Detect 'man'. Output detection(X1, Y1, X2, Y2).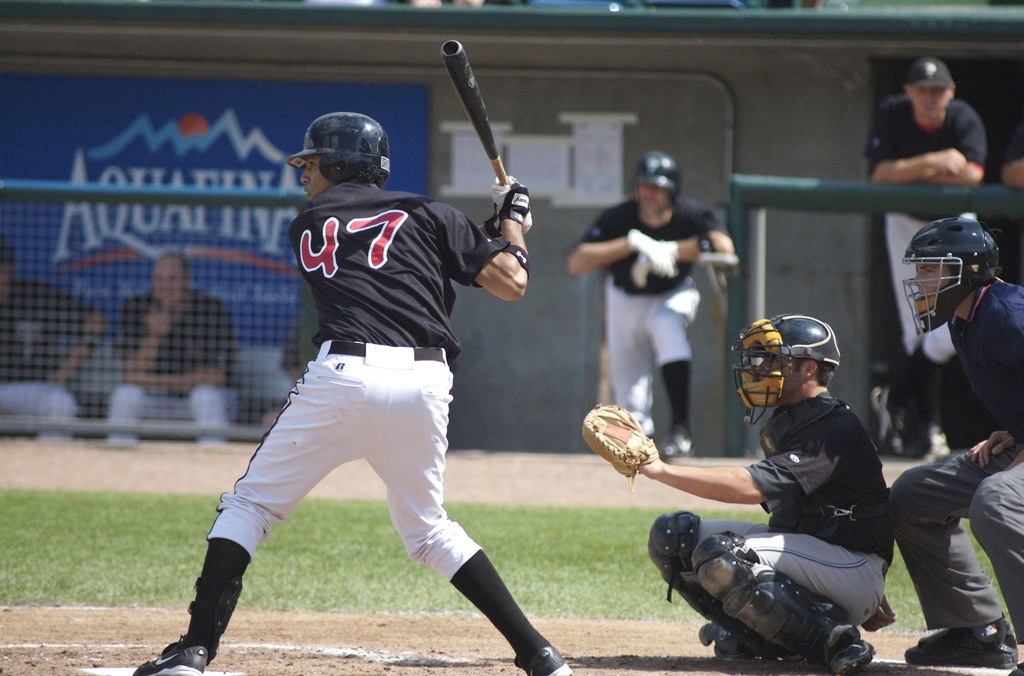
detection(865, 49, 983, 442).
